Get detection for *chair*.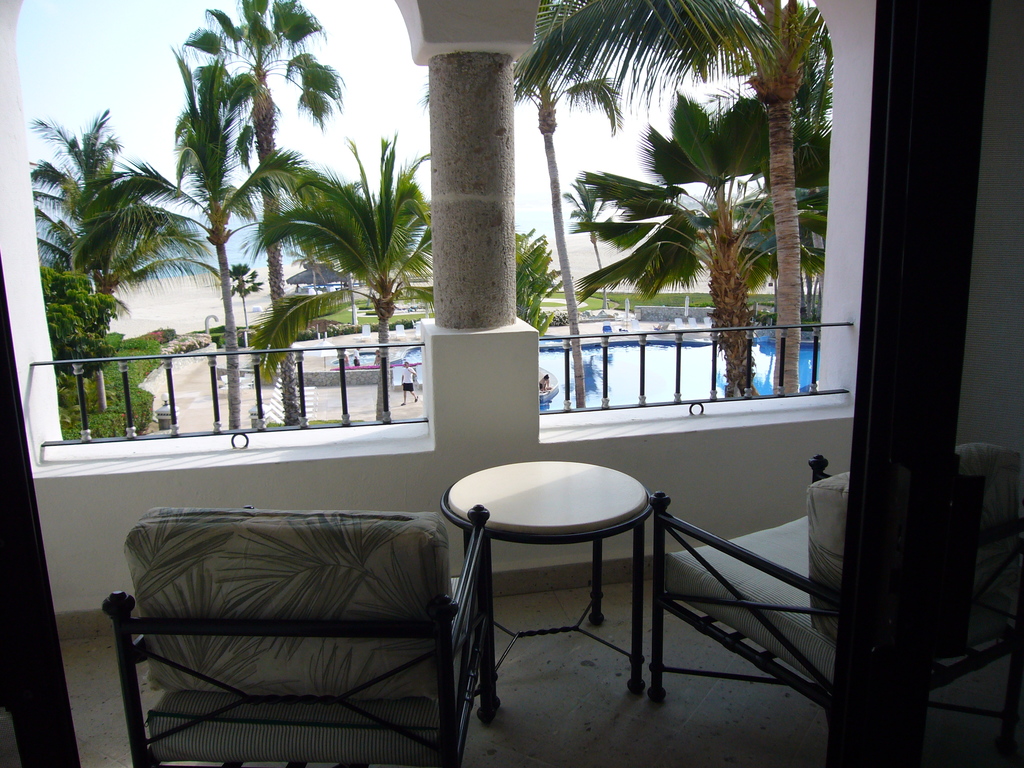
Detection: locate(646, 437, 1023, 767).
